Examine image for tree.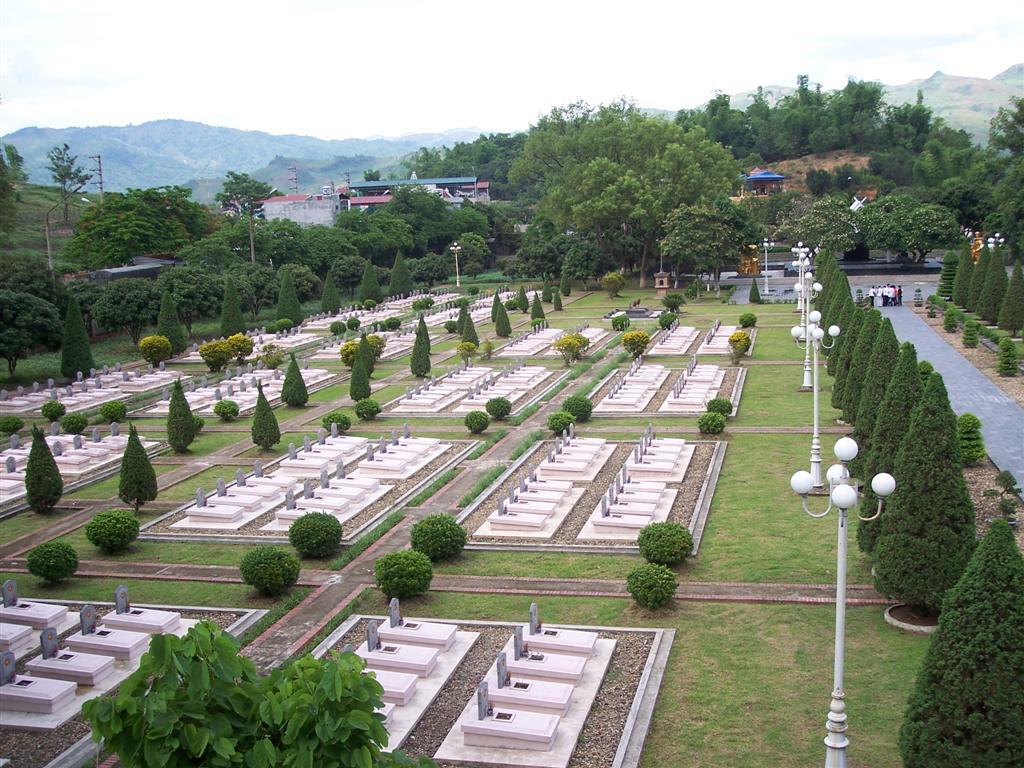
Examination result: bbox(76, 606, 412, 767).
